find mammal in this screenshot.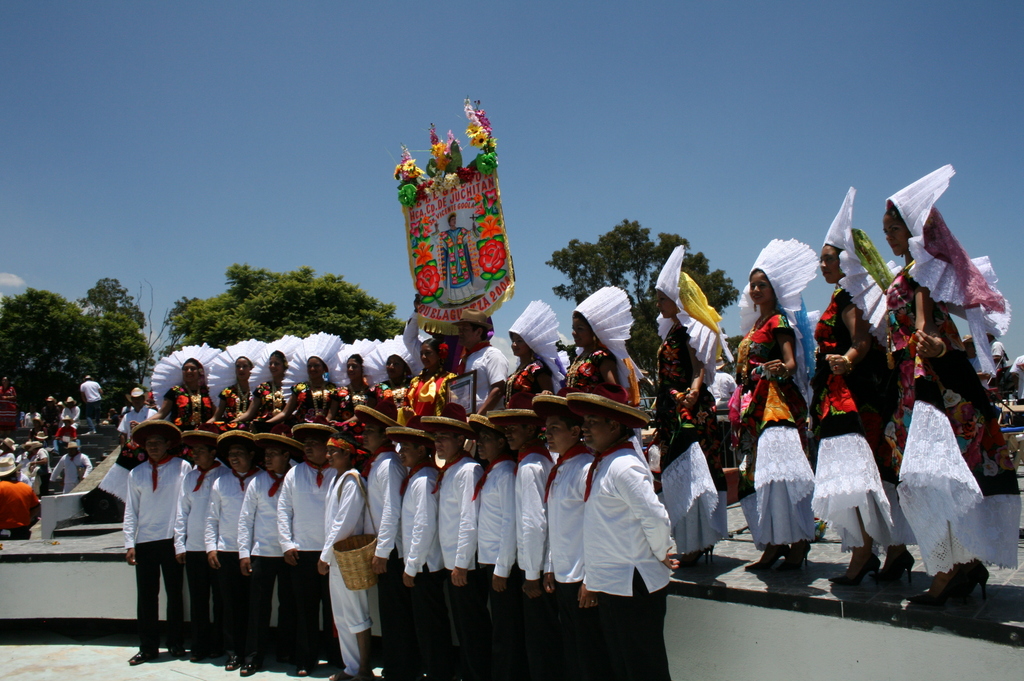
The bounding box for mammal is Rect(1, 373, 19, 435).
